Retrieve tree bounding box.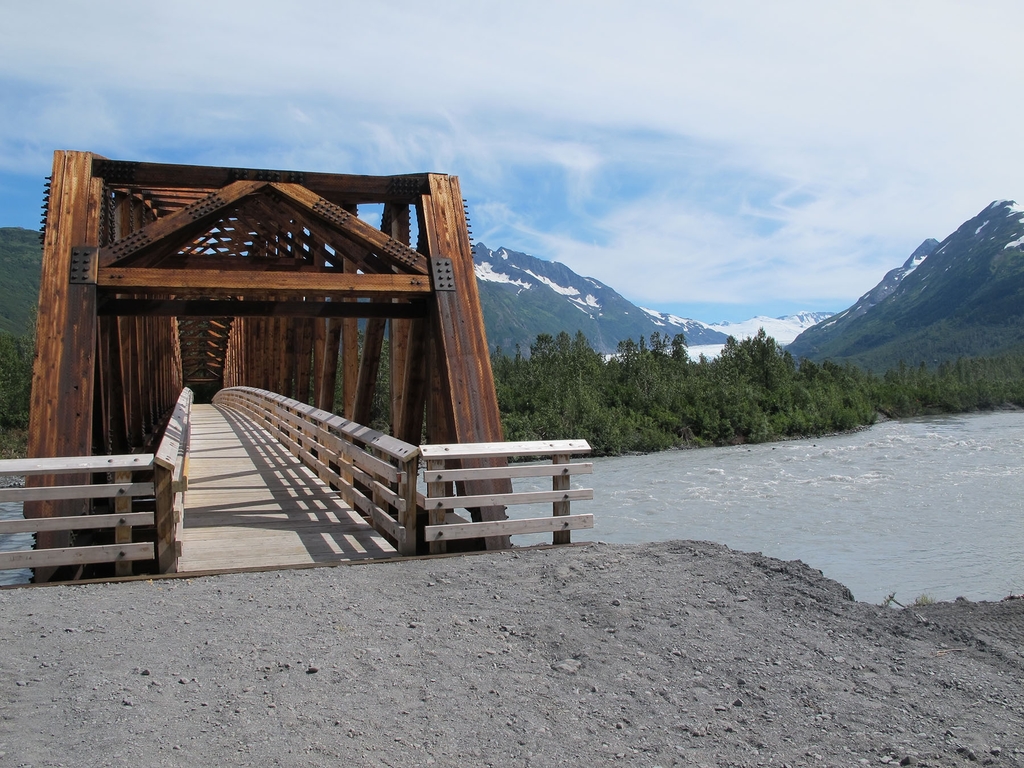
Bounding box: x1=0, y1=315, x2=34, y2=445.
